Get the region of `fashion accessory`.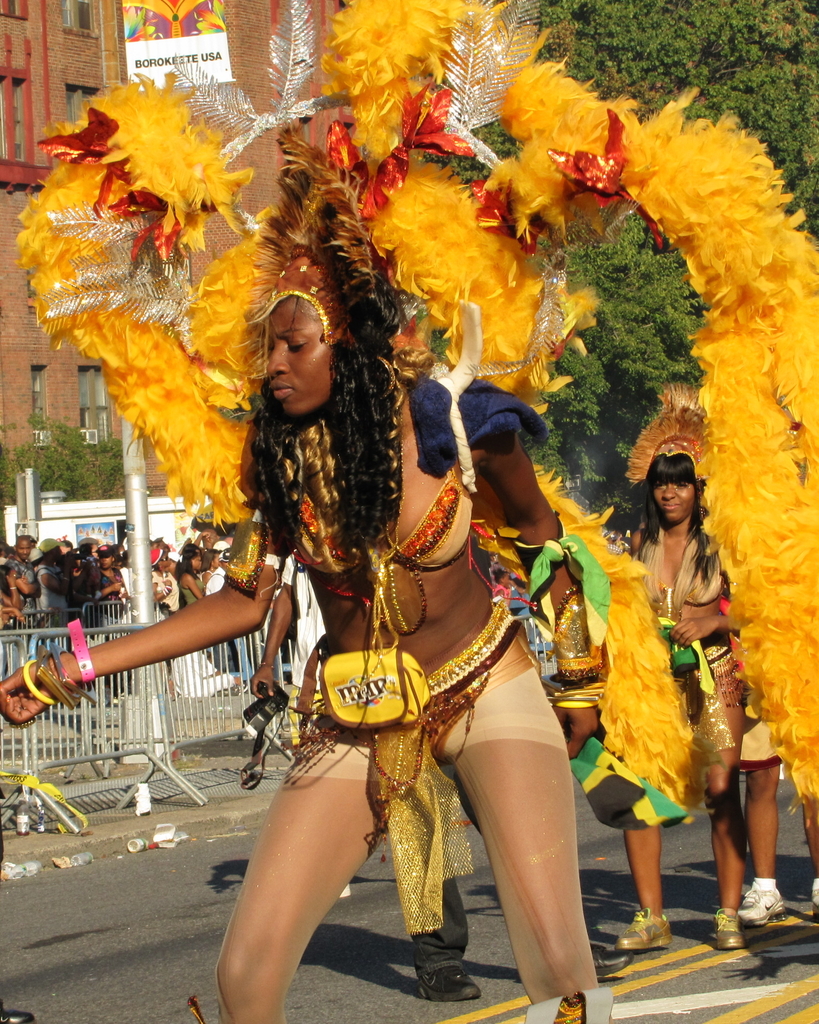
bbox=[283, 676, 486, 854].
